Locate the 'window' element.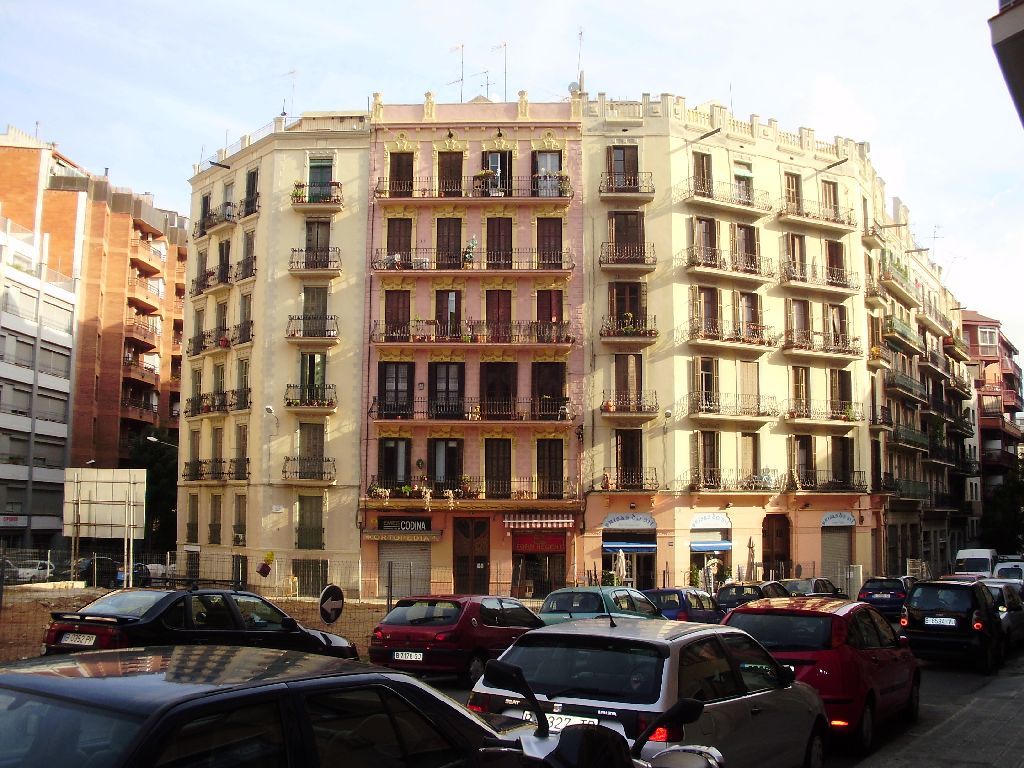
Element bbox: 604:146:637:193.
